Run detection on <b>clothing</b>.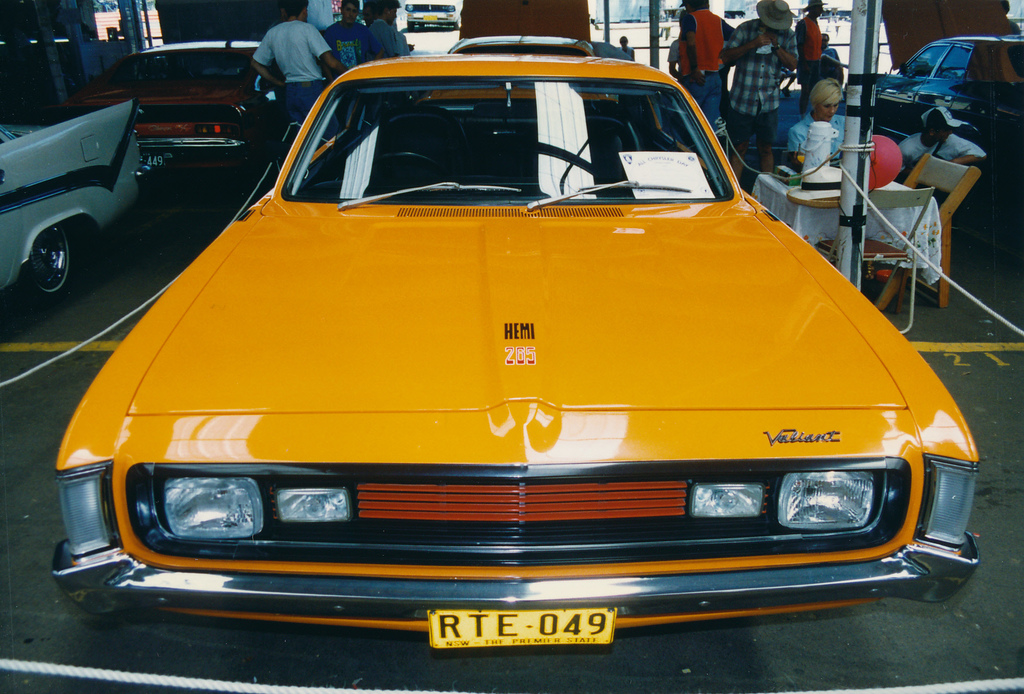
Result: [681,4,742,128].
